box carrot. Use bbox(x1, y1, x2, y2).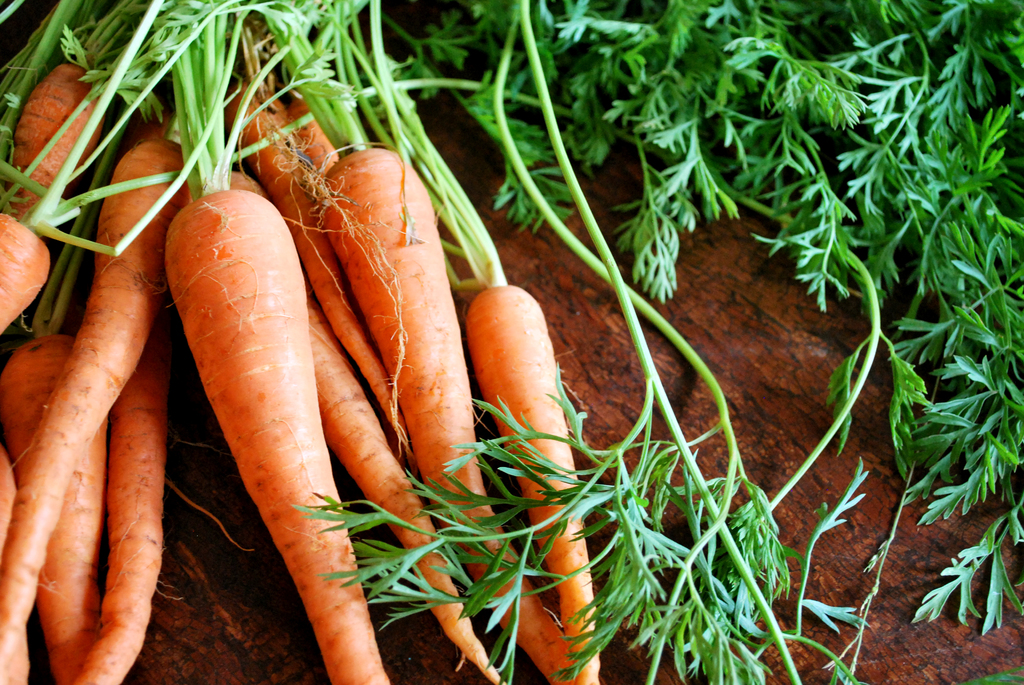
bbox(161, 0, 392, 684).
